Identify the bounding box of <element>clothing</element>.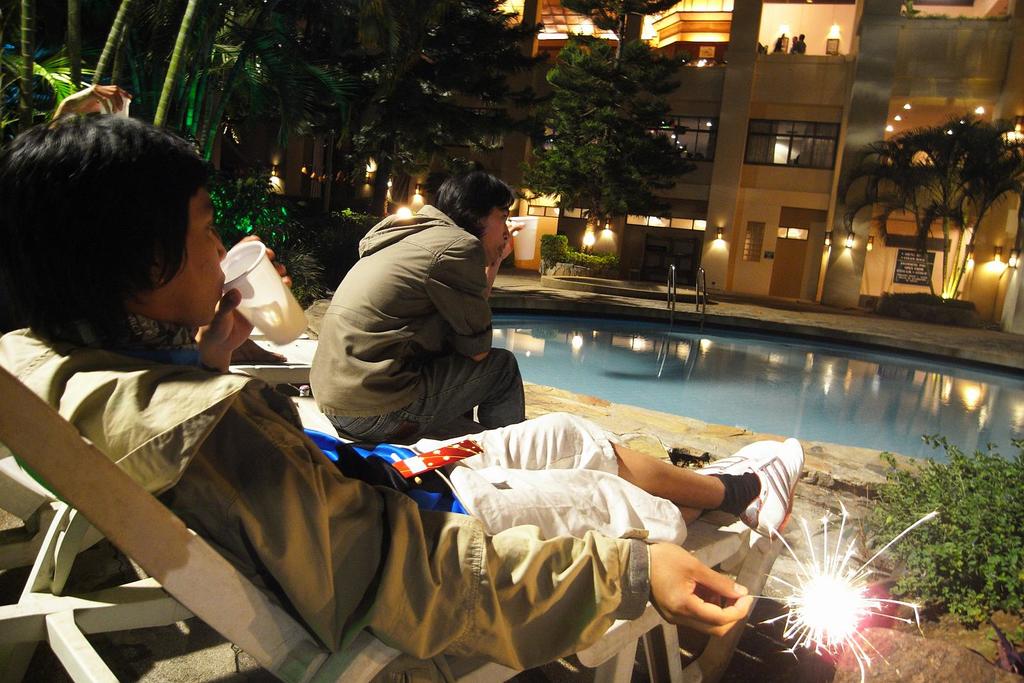
<box>0,322,688,679</box>.
